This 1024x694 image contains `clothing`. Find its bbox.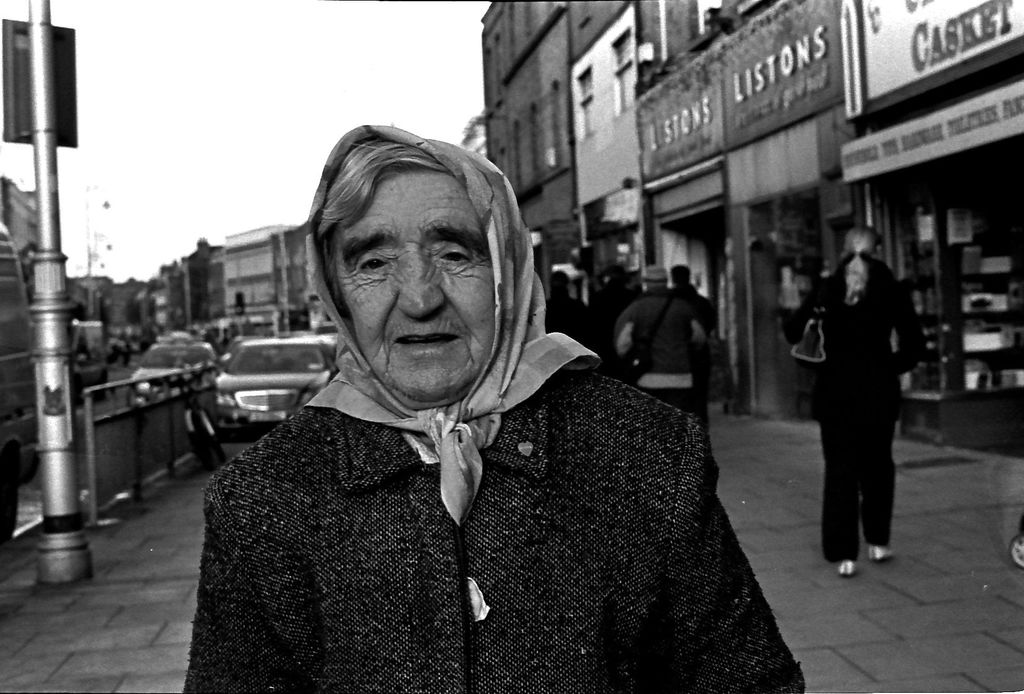
BBox(611, 287, 697, 401).
